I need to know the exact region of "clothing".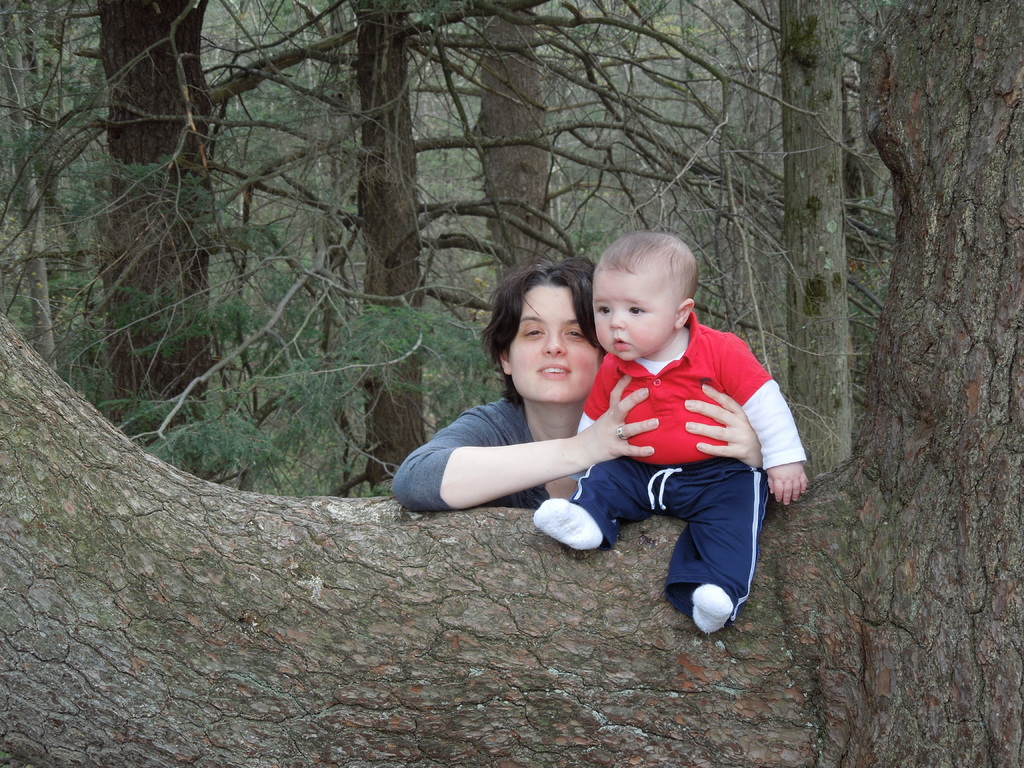
Region: [390, 390, 552, 514].
